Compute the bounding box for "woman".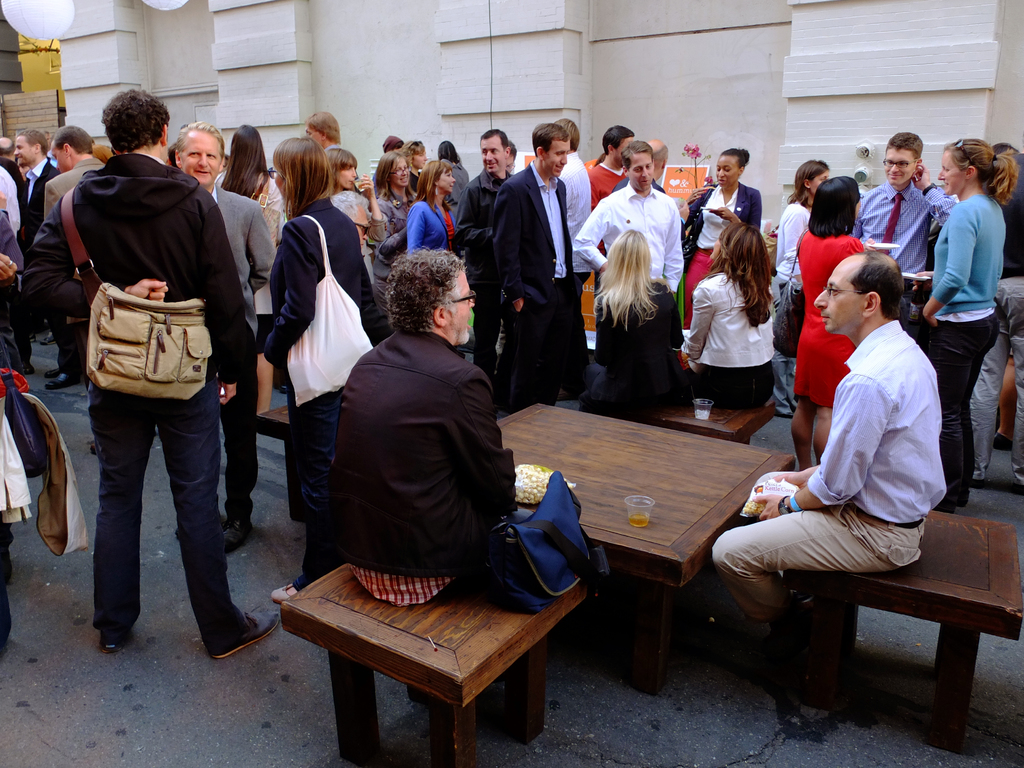
{"left": 789, "top": 173, "right": 868, "bottom": 471}.
